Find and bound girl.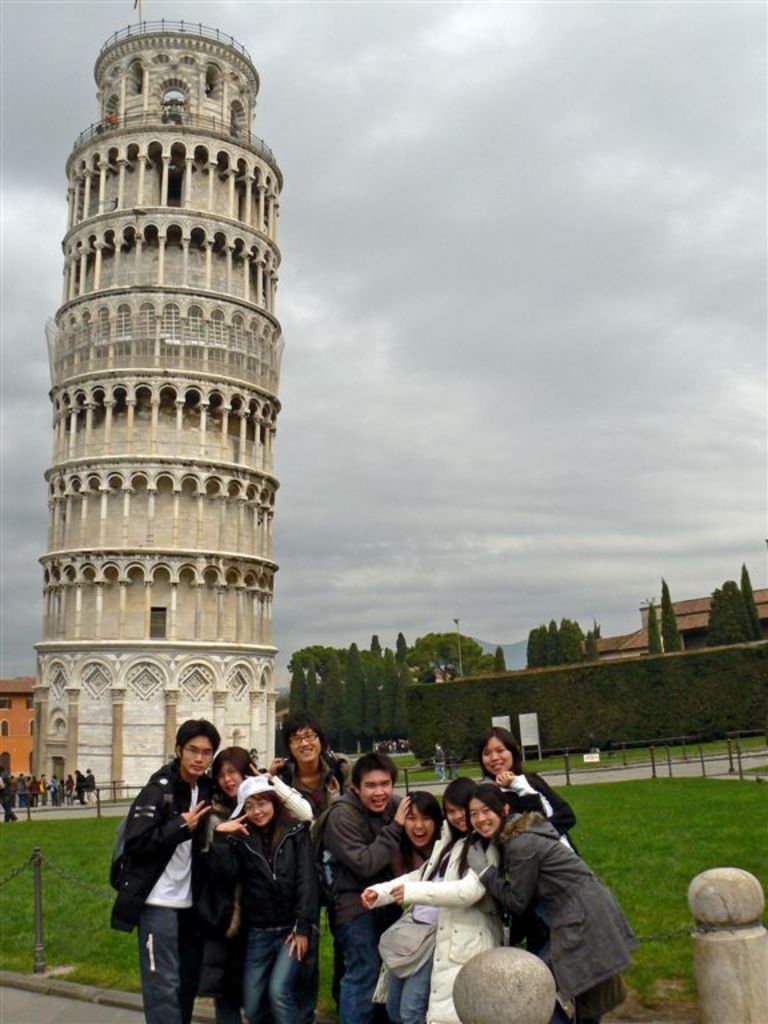
Bound: 481:723:580:853.
